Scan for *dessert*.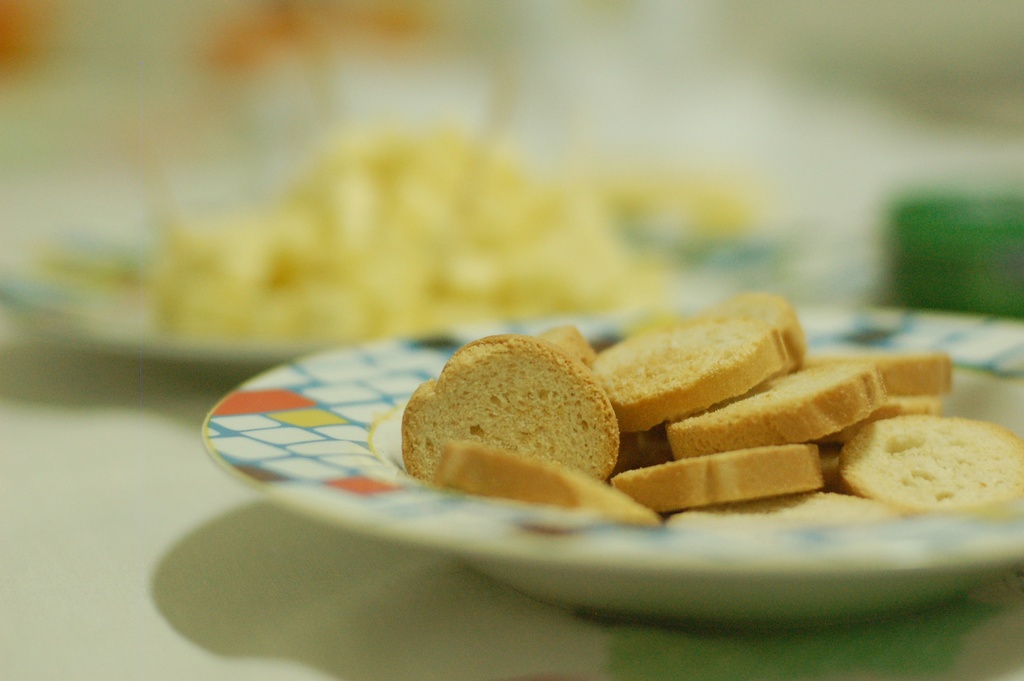
Scan result: crop(663, 489, 902, 523).
